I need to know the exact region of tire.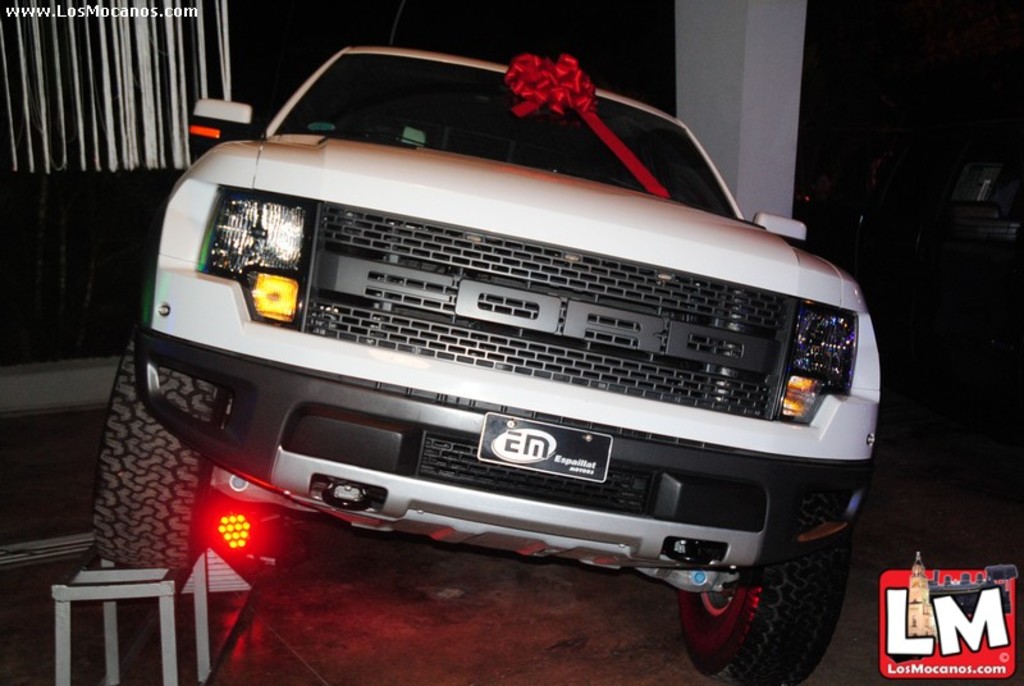
Region: x1=676, y1=495, x2=861, y2=685.
